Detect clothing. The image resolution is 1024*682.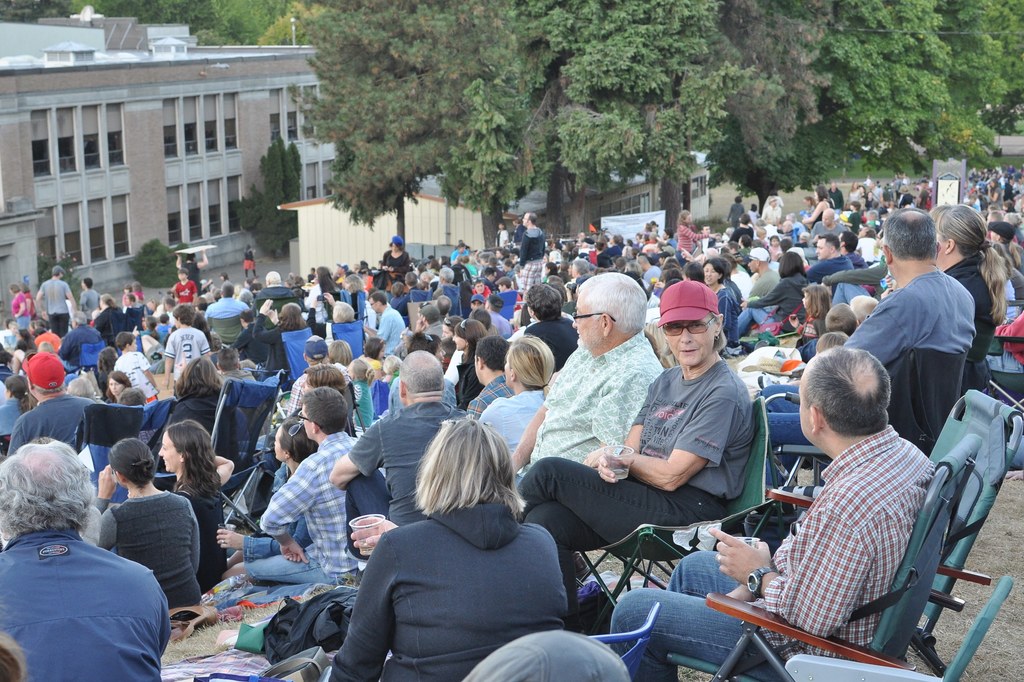
bbox(378, 381, 387, 411).
